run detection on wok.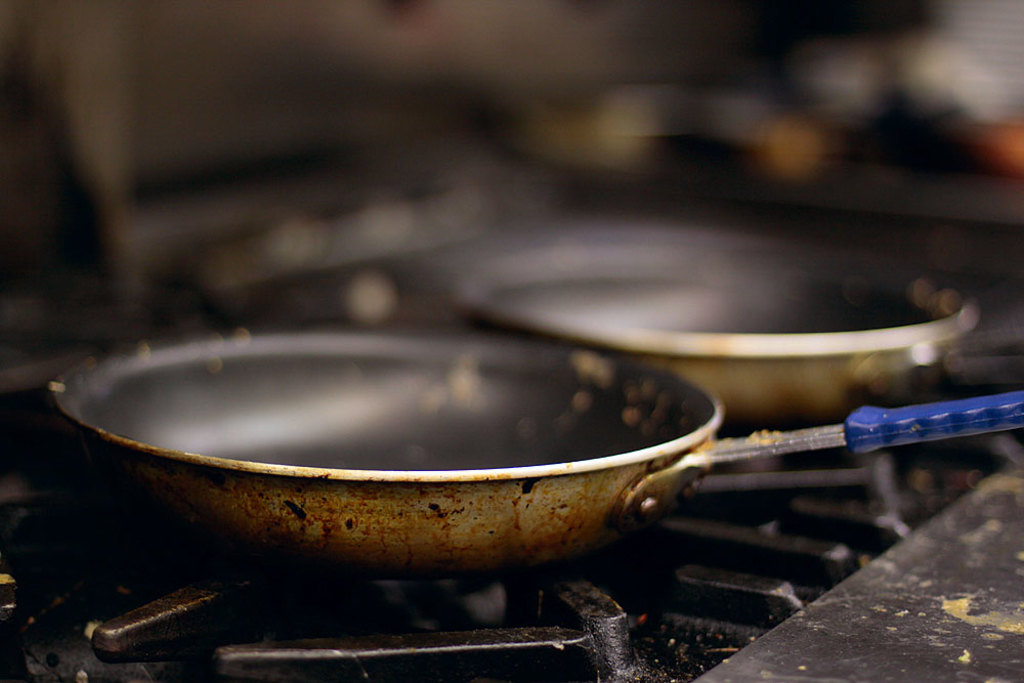
Result: [40,317,1023,578].
